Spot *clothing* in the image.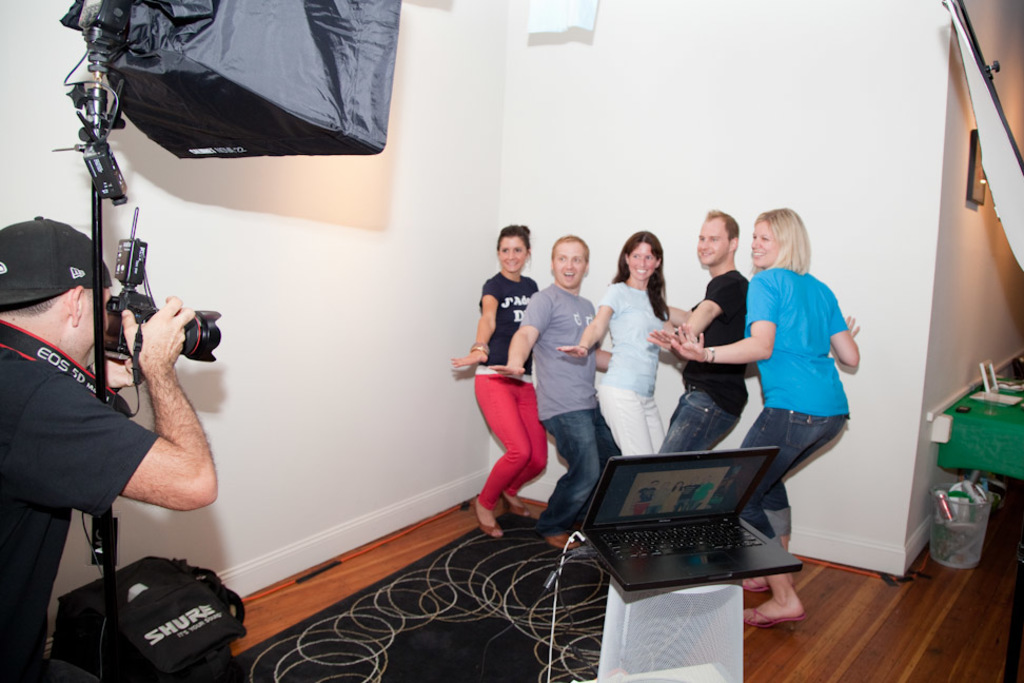
*clothing* found at select_region(519, 282, 627, 536).
